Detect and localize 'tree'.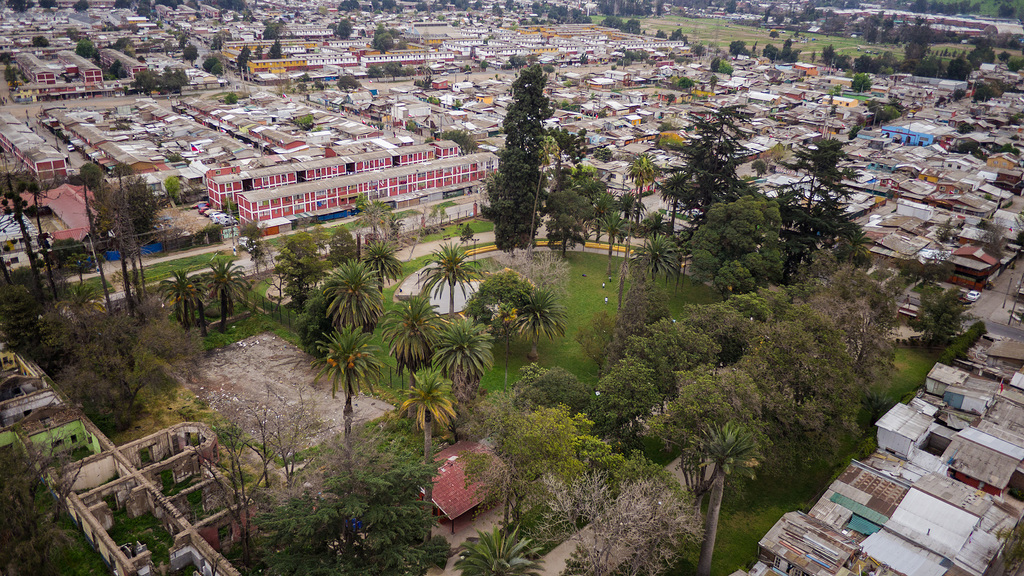
Localized at locate(542, 463, 706, 575).
